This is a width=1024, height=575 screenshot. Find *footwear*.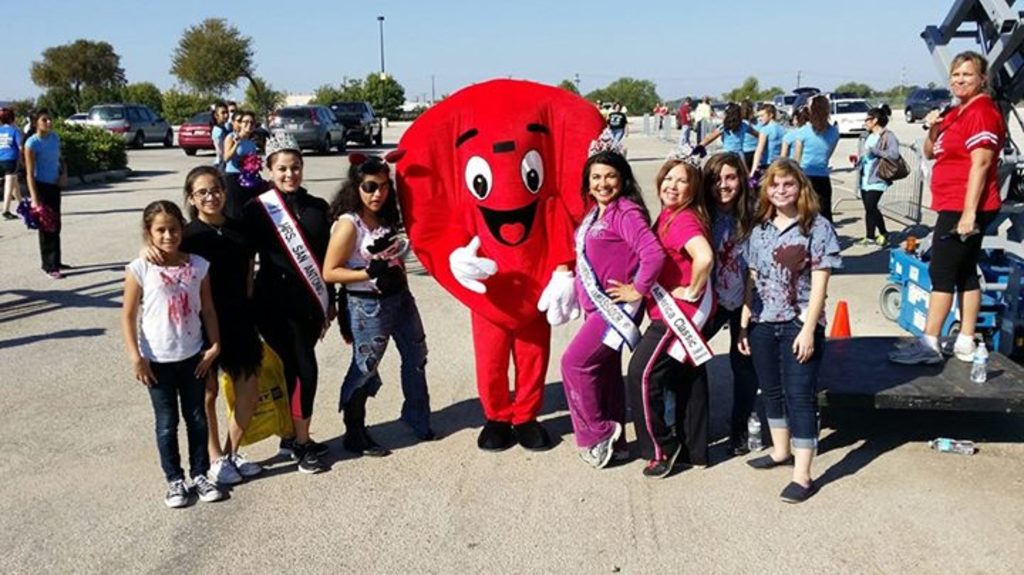
Bounding box: <box>191,474,222,501</box>.
